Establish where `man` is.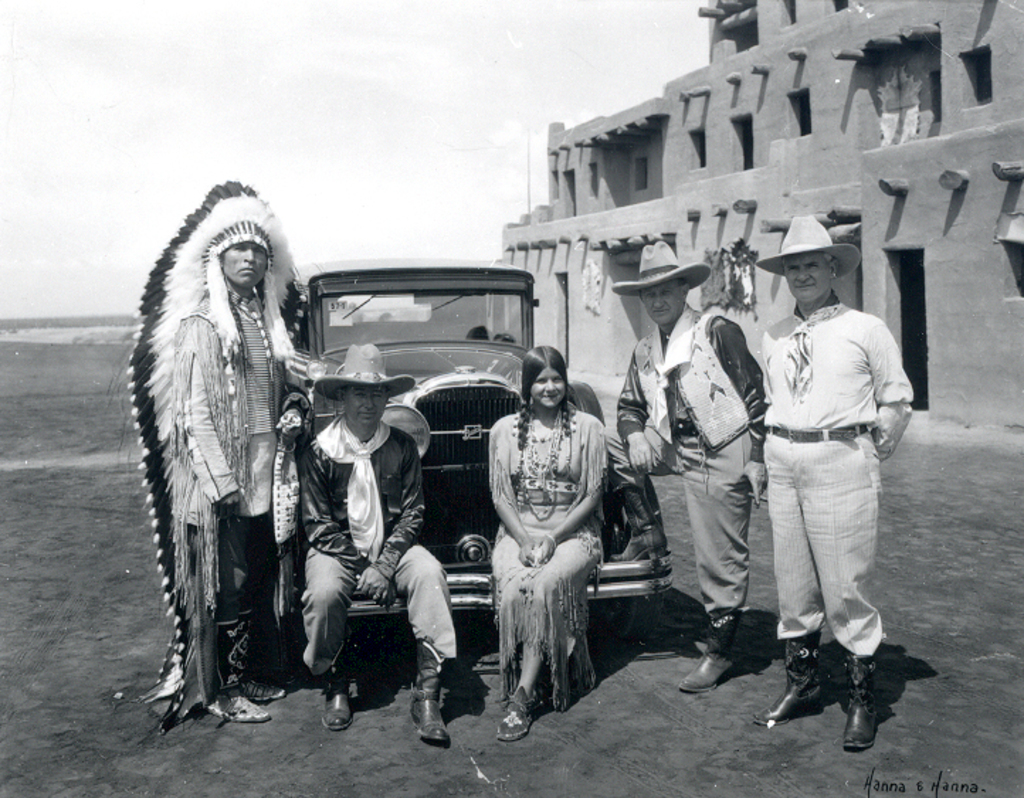
Established at bbox=[301, 346, 455, 746].
